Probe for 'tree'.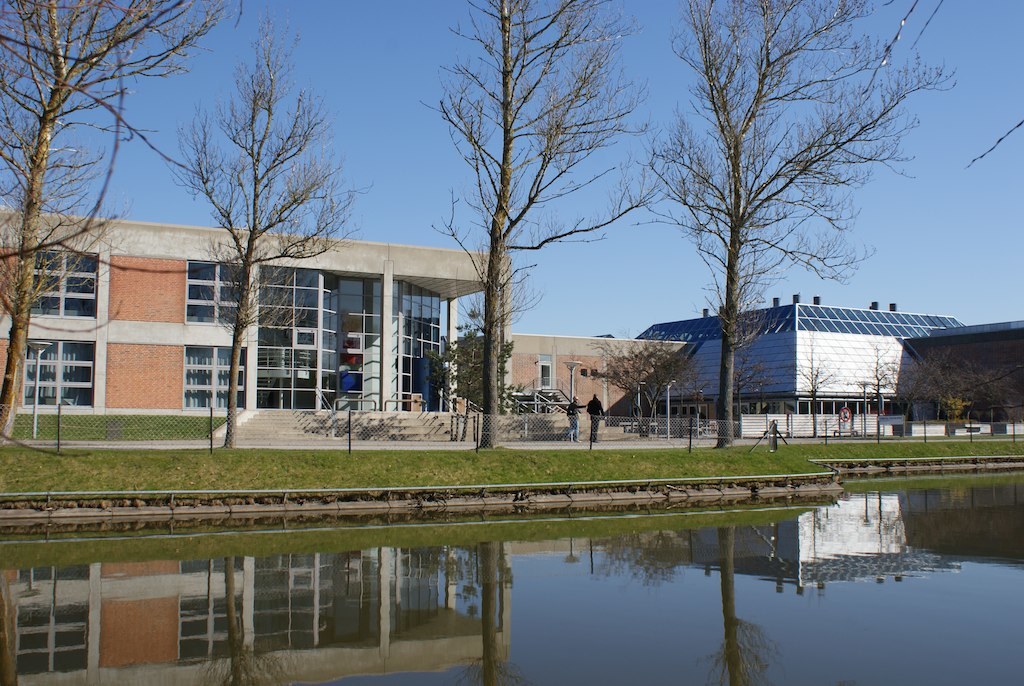
Probe result: box(422, 330, 522, 448).
